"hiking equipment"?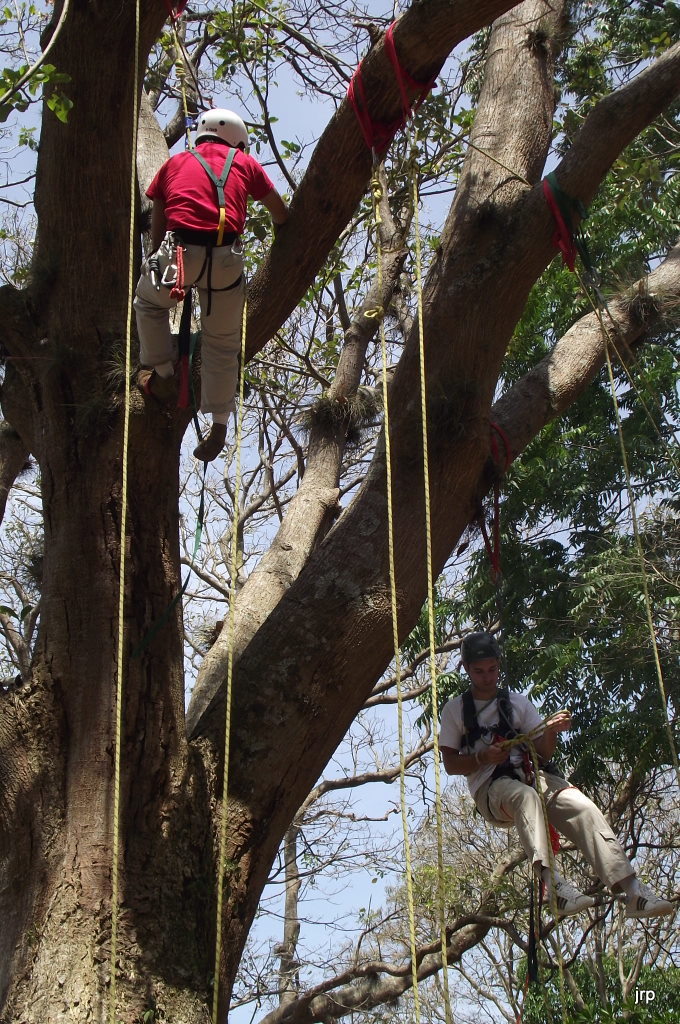
454/677/522/762
